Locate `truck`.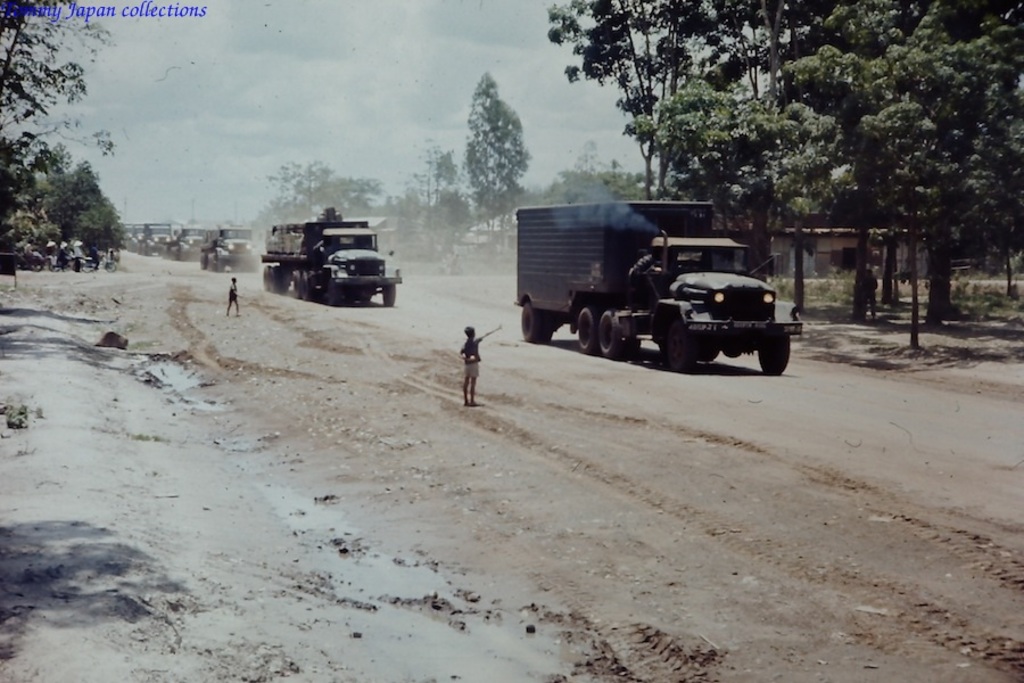
Bounding box: detection(140, 220, 174, 258).
